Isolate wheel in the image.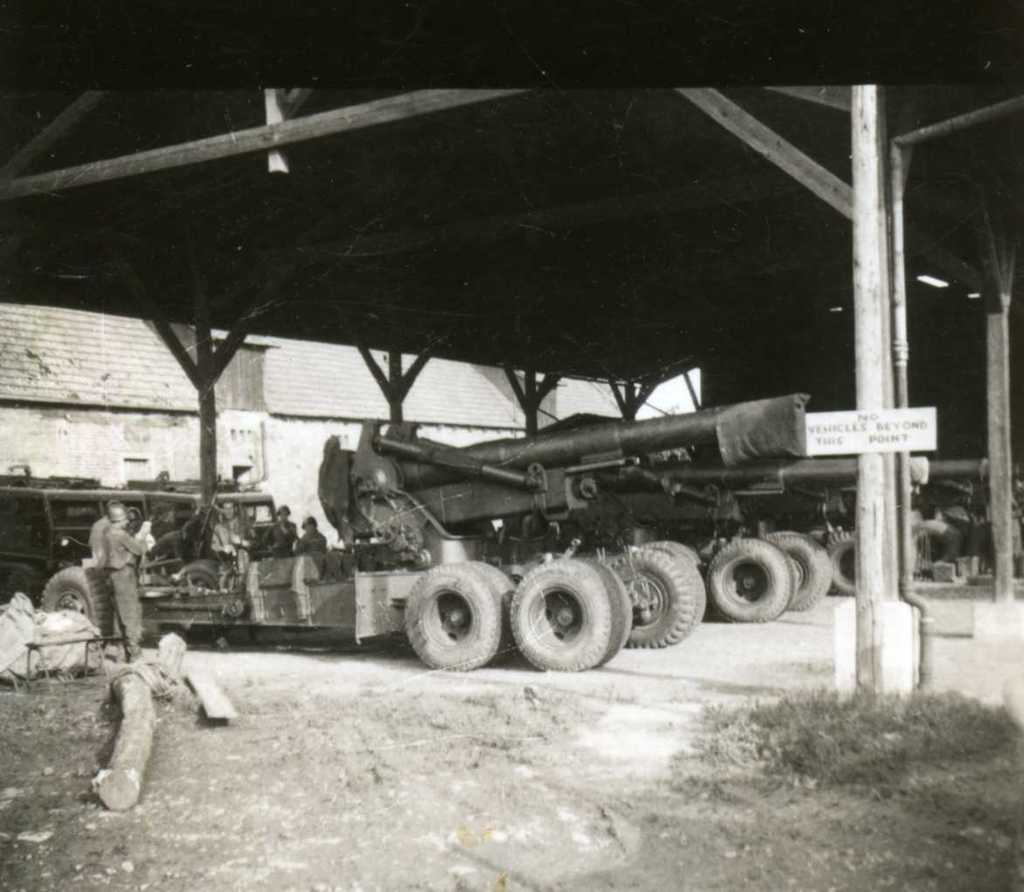
Isolated region: {"x1": 762, "y1": 531, "x2": 827, "y2": 610}.
